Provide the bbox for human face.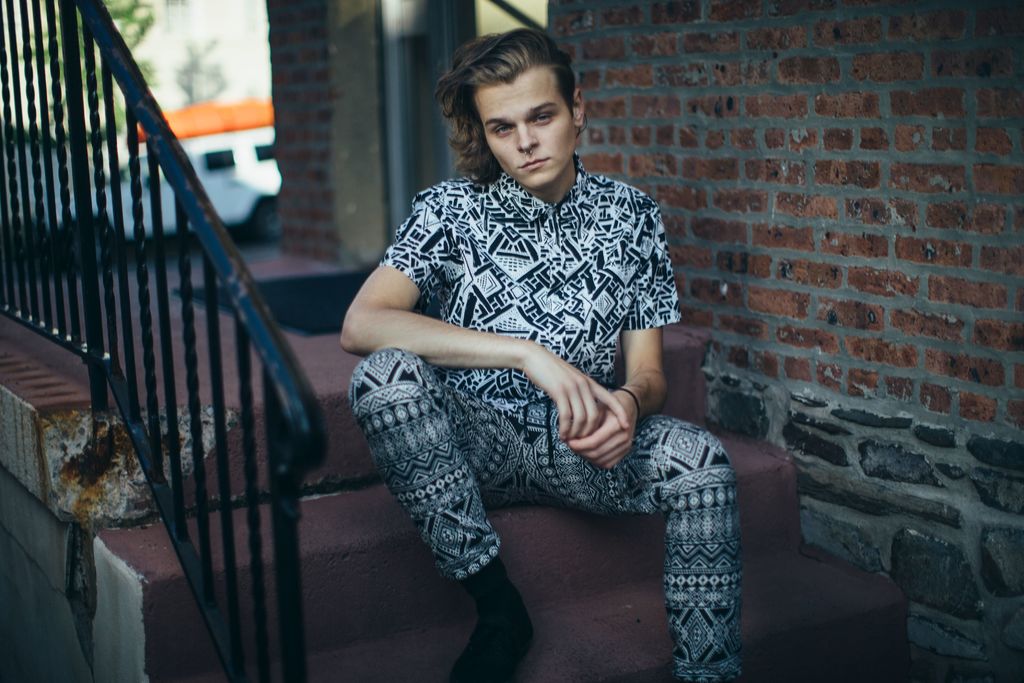
[left=476, top=73, right=577, bottom=188].
